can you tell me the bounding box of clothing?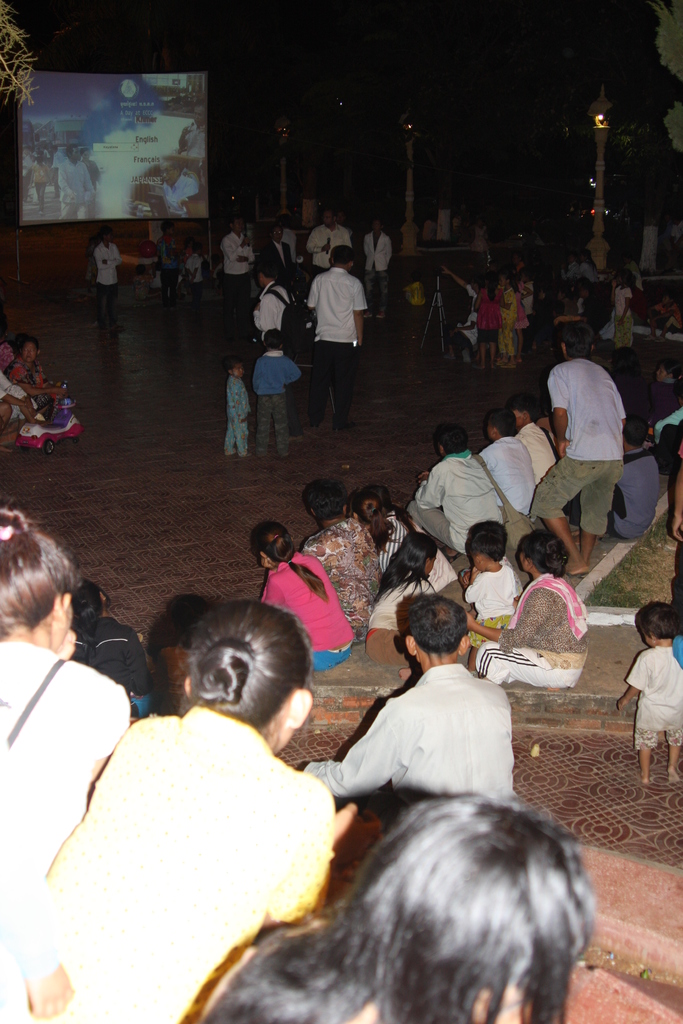
<box>471,227,487,253</box>.
